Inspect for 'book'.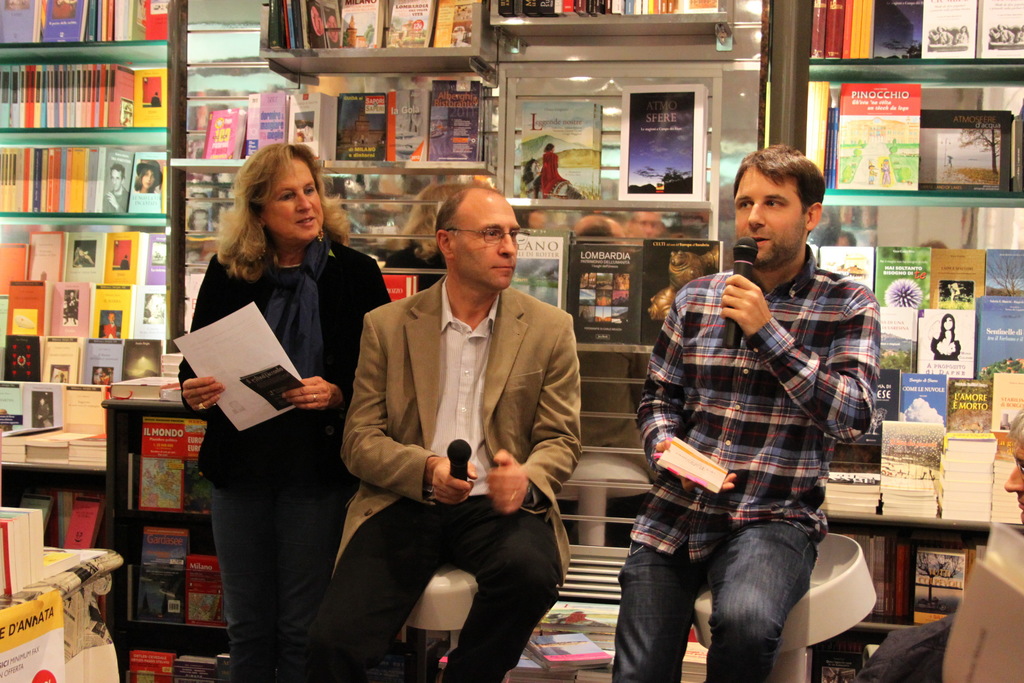
Inspection: (left=145, top=415, right=214, bottom=516).
